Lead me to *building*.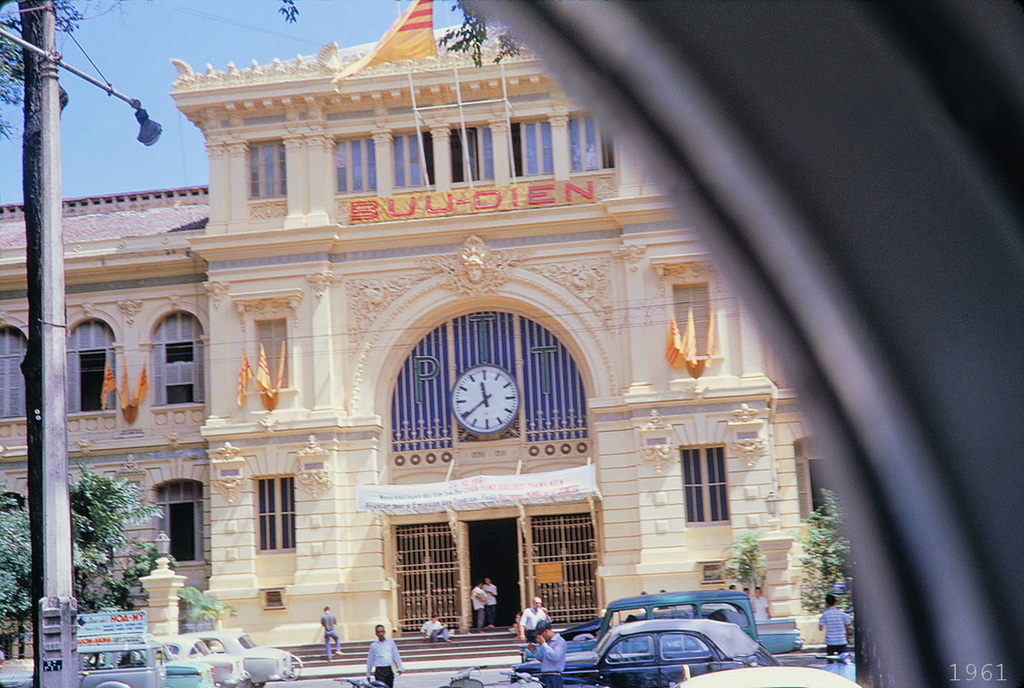
Lead to Rect(166, 27, 848, 651).
